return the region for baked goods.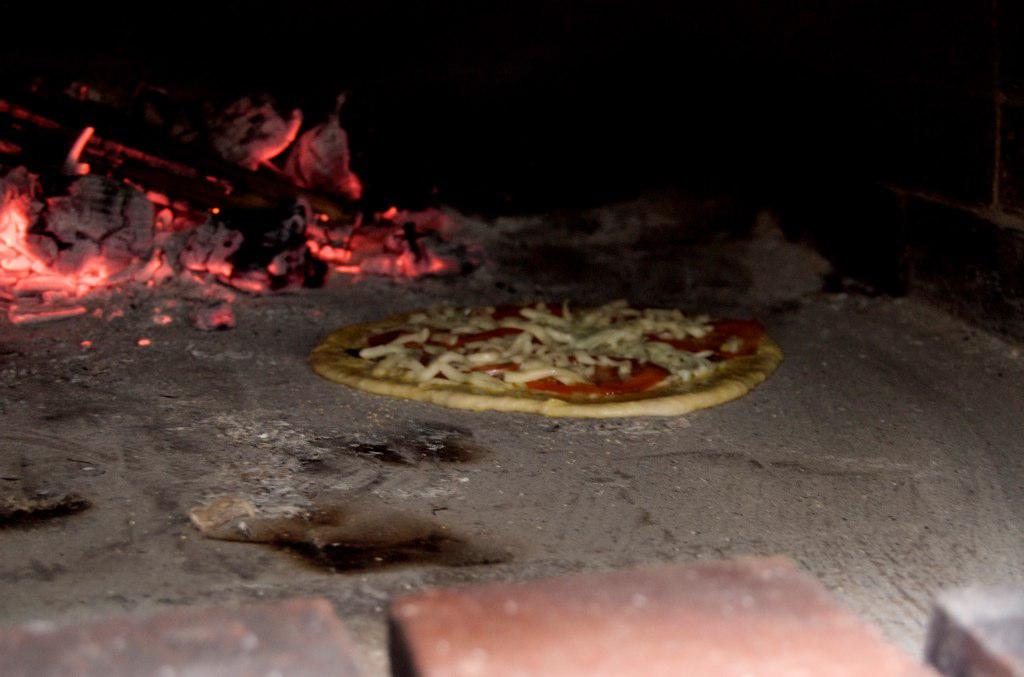
305 297 785 424.
